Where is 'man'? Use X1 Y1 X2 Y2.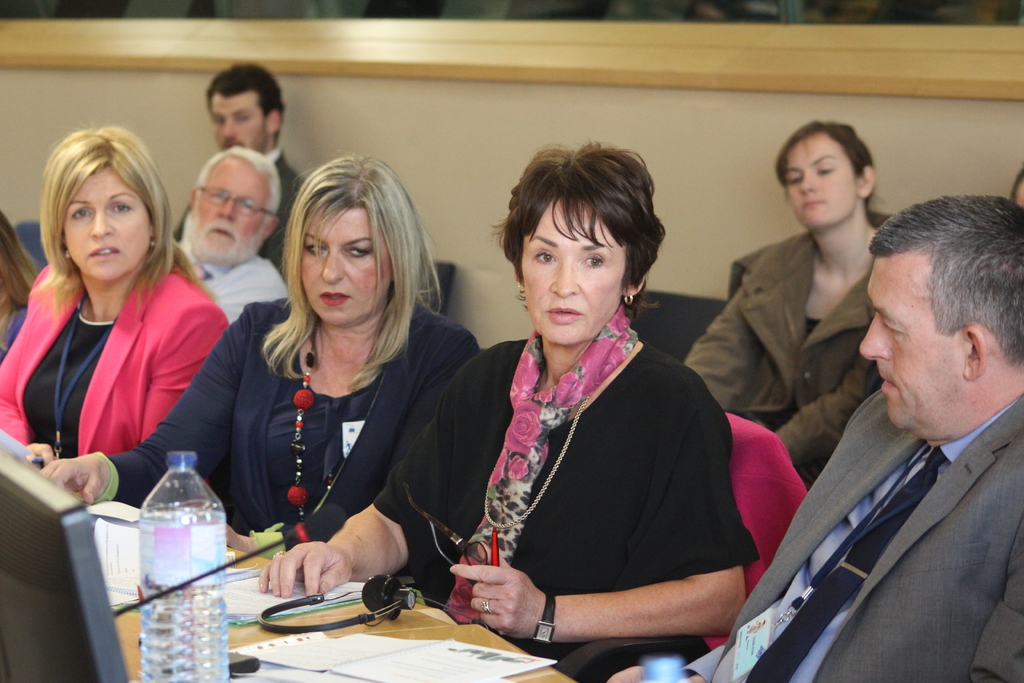
679 200 1023 682.
